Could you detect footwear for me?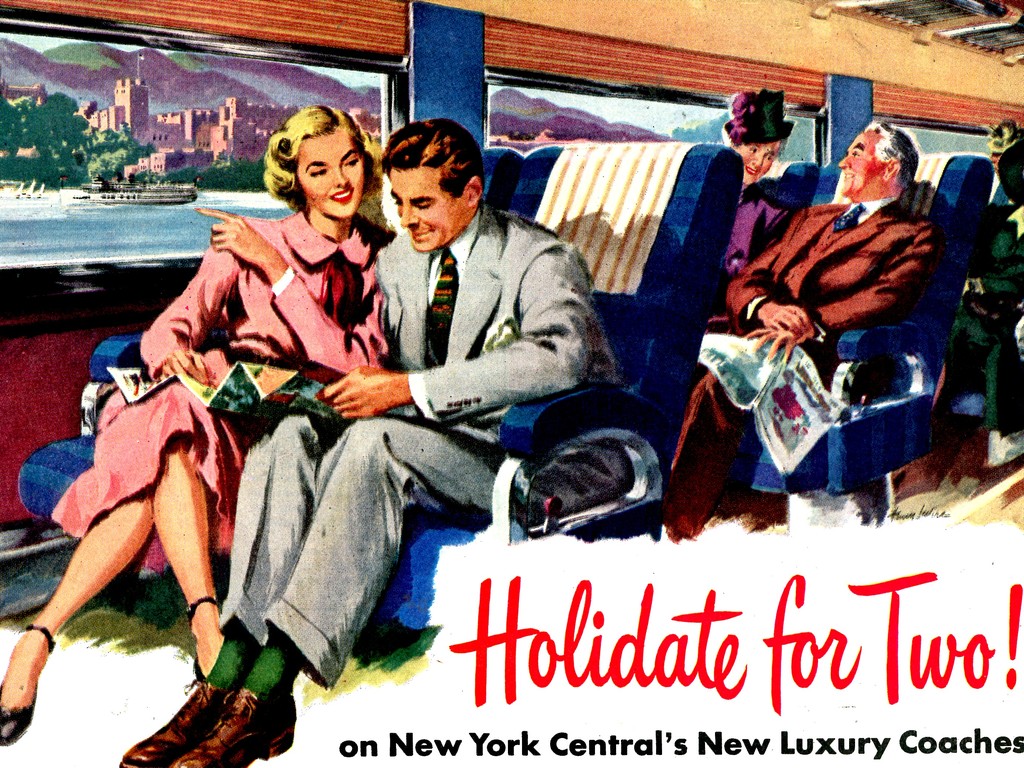
Detection result: bbox=(0, 621, 52, 748).
